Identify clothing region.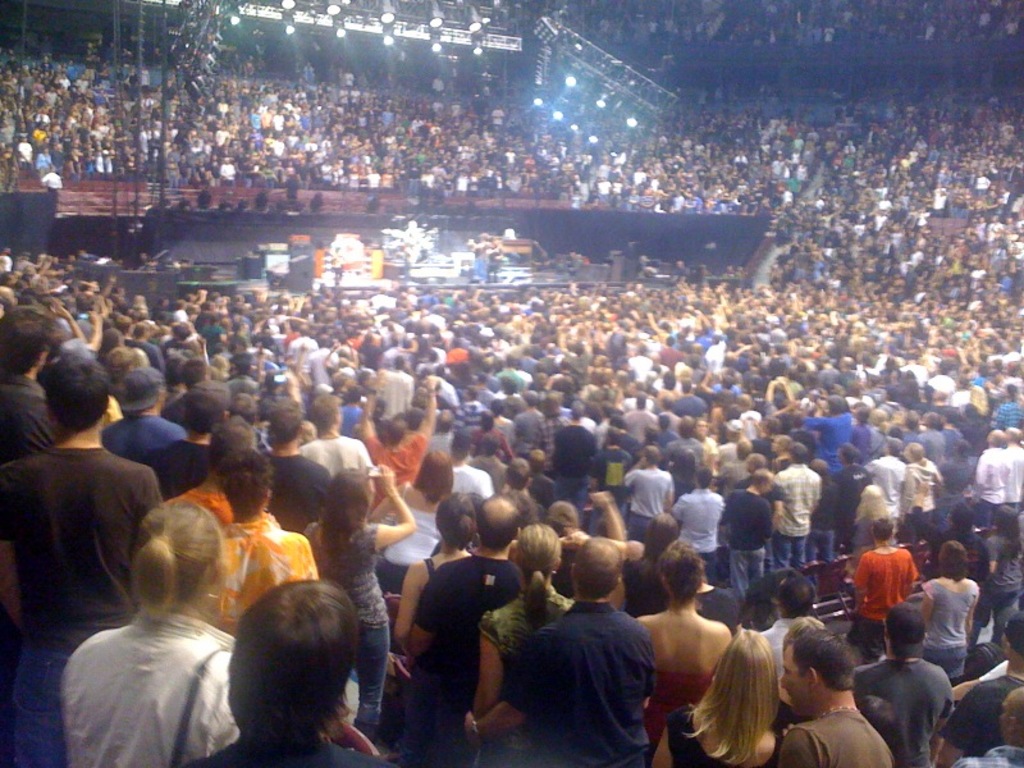
Region: bbox(833, 460, 869, 556).
